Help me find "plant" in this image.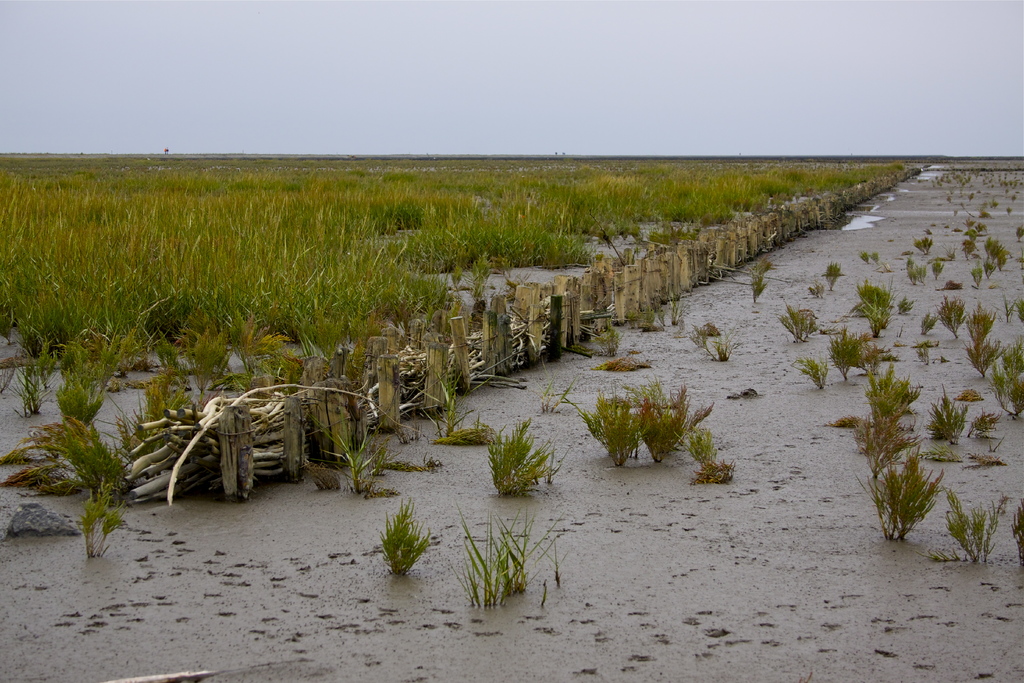
Found it: l=820, t=320, r=842, b=335.
